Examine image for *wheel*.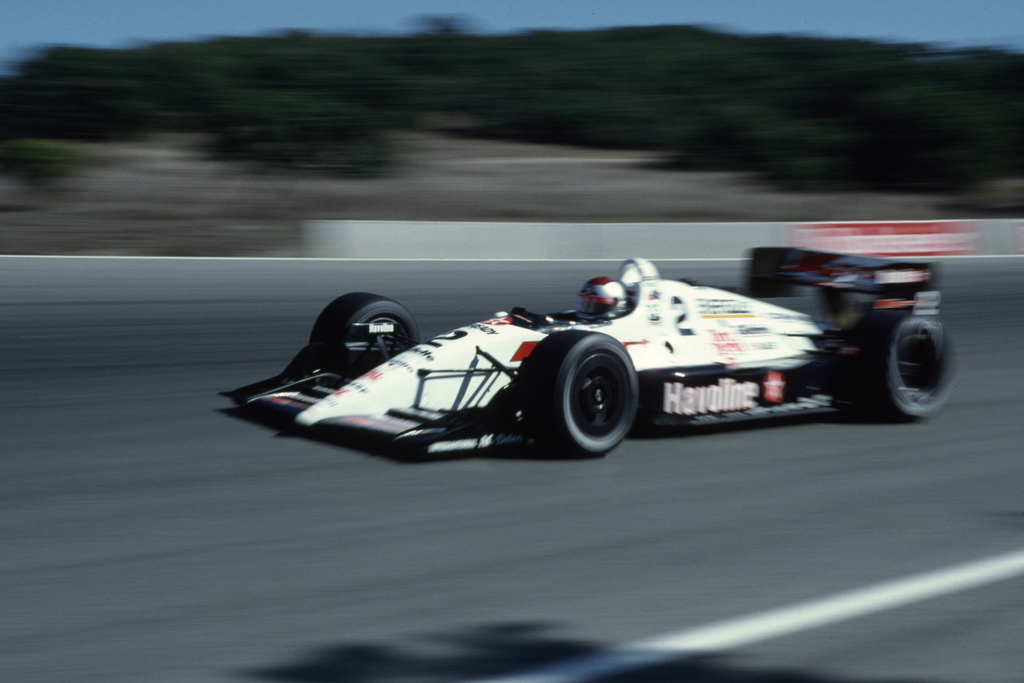
Examination result: 539 329 646 457.
